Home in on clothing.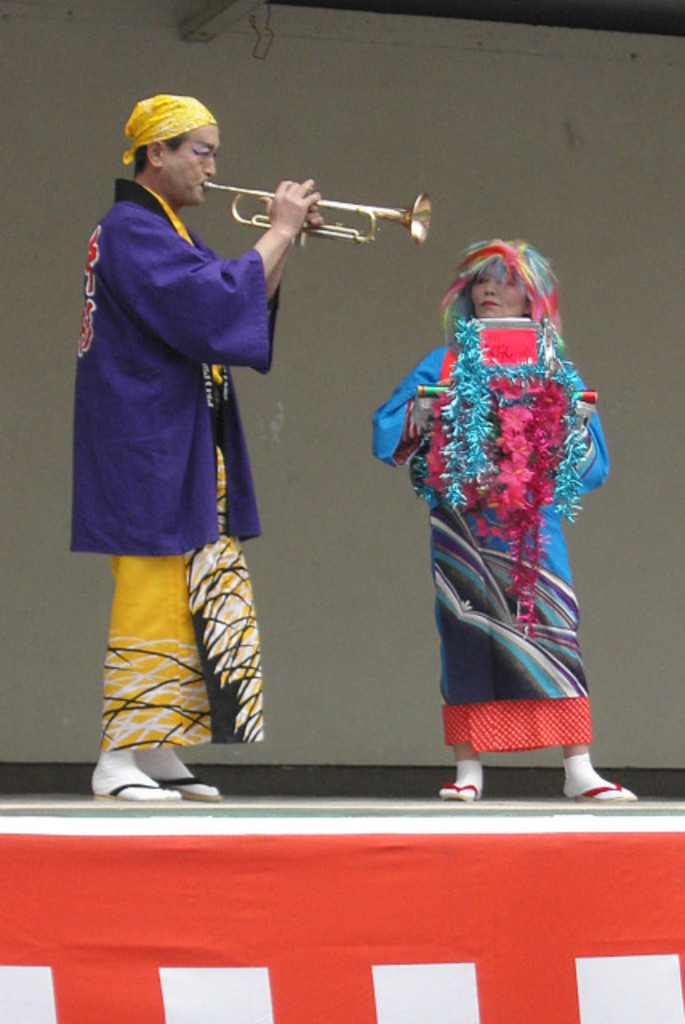
Homed in at box(363, 307, 618, 755).
